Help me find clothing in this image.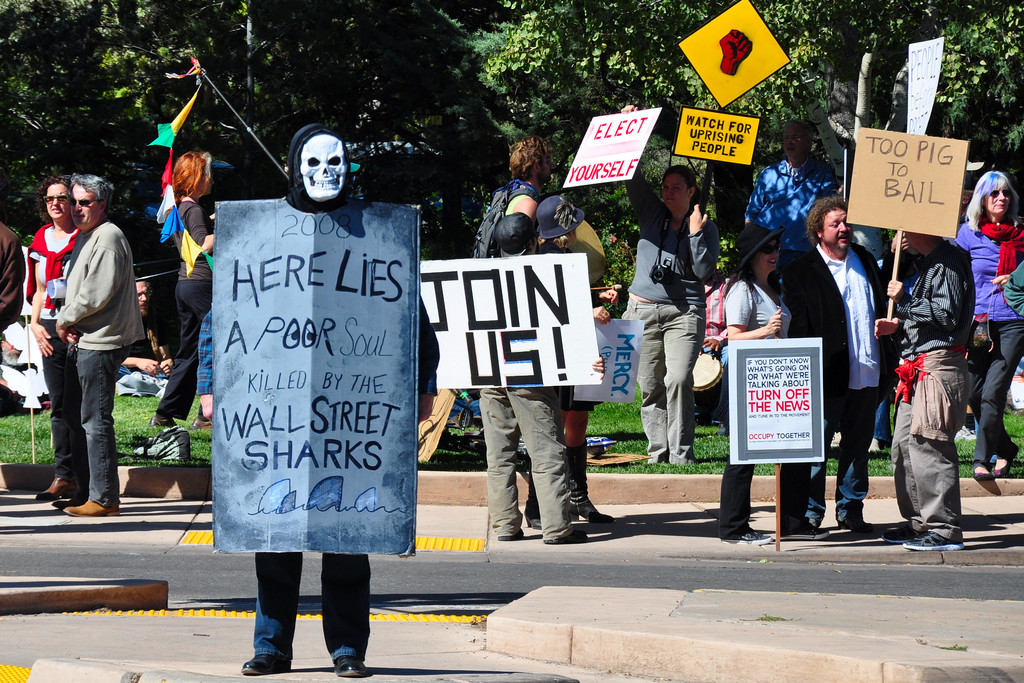
Found it: bbox(620, 165, 721, 465).
